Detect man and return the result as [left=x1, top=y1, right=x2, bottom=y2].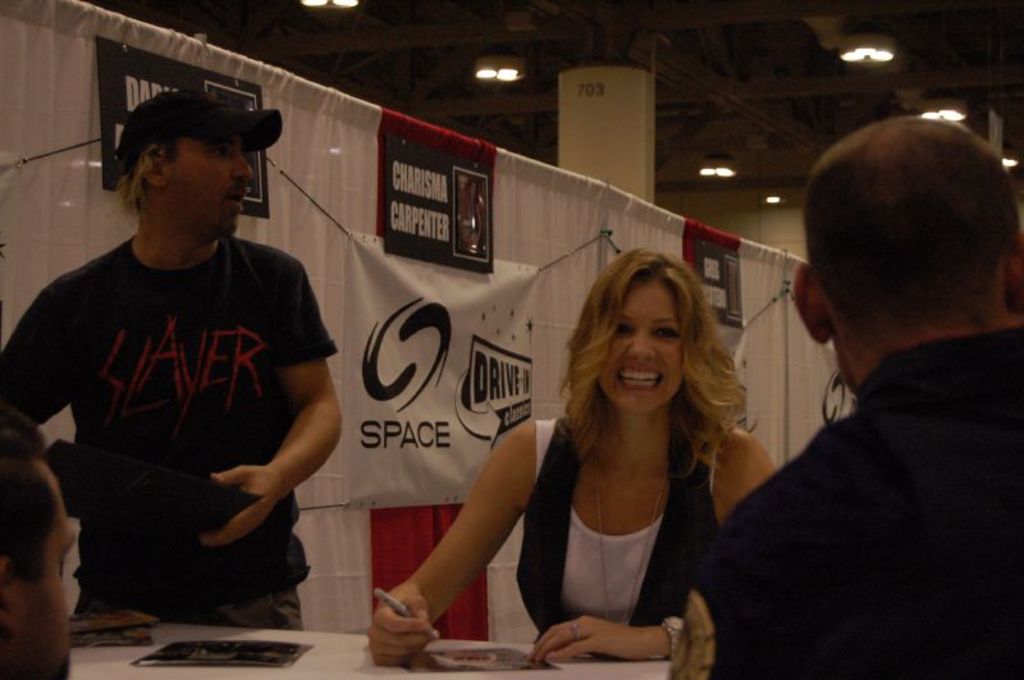
[left=15, top=67, right=335, bottom=660].
